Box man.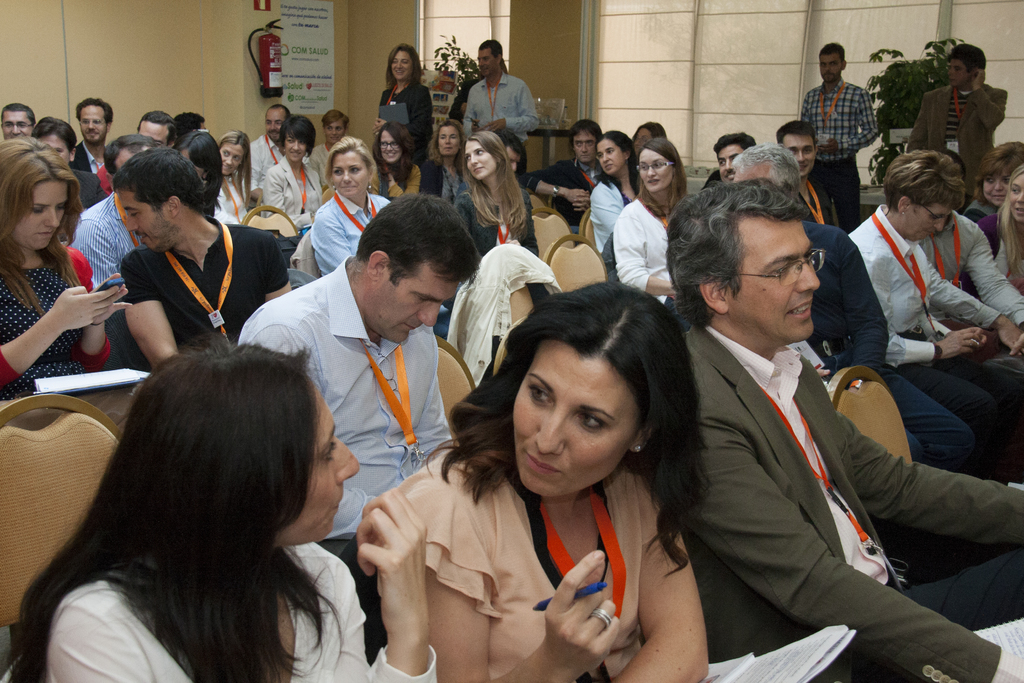
l=458, t=126, r=539, b=256.
